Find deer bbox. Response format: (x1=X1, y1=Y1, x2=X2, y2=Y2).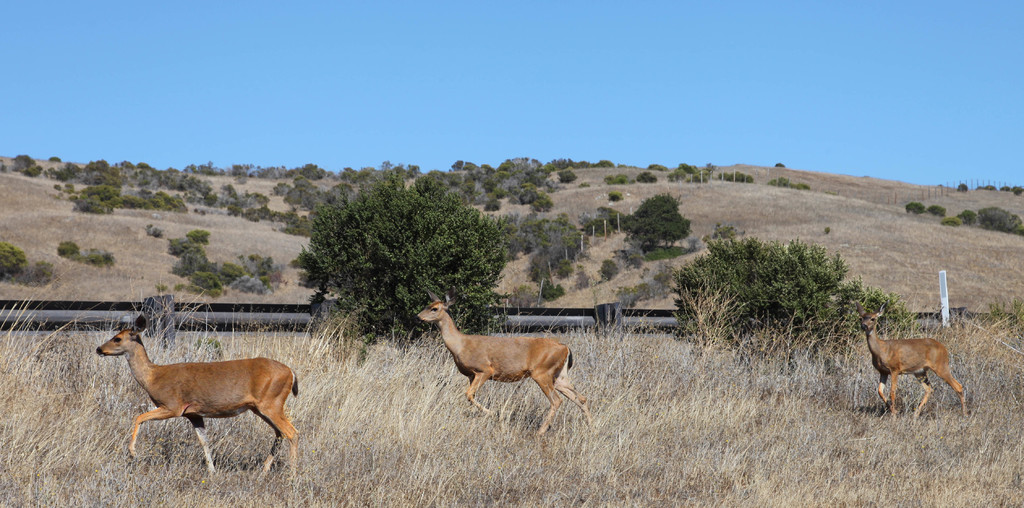
(x1=104, y1=318, x2=300, y2=479).
